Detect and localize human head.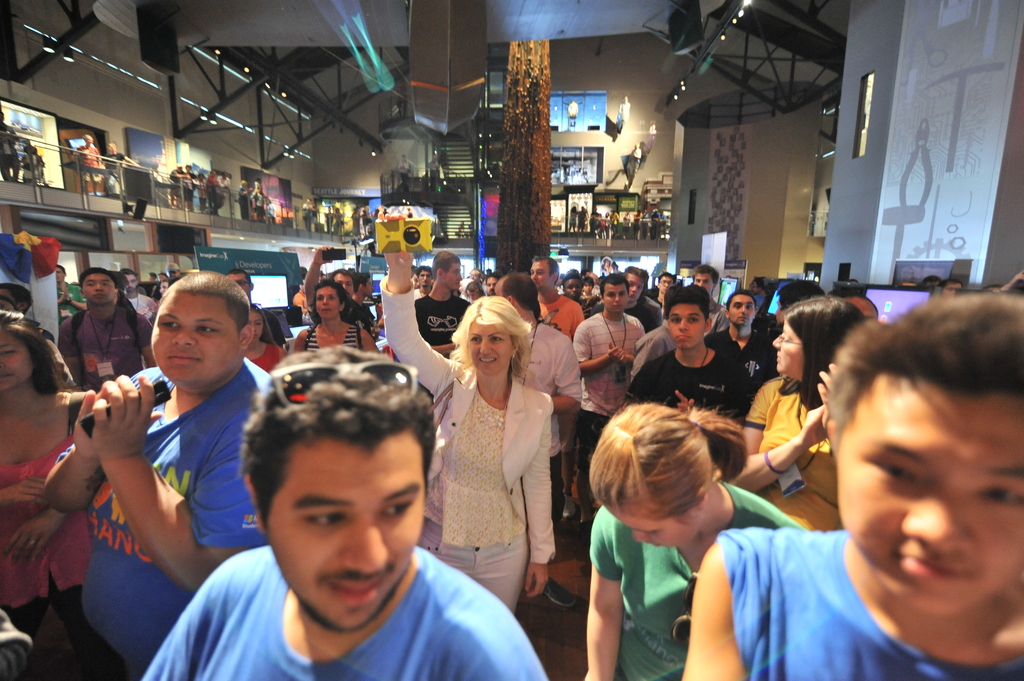
Localized at {"left": 694, "top": 265, "right": 731, "bottom": 298}.
